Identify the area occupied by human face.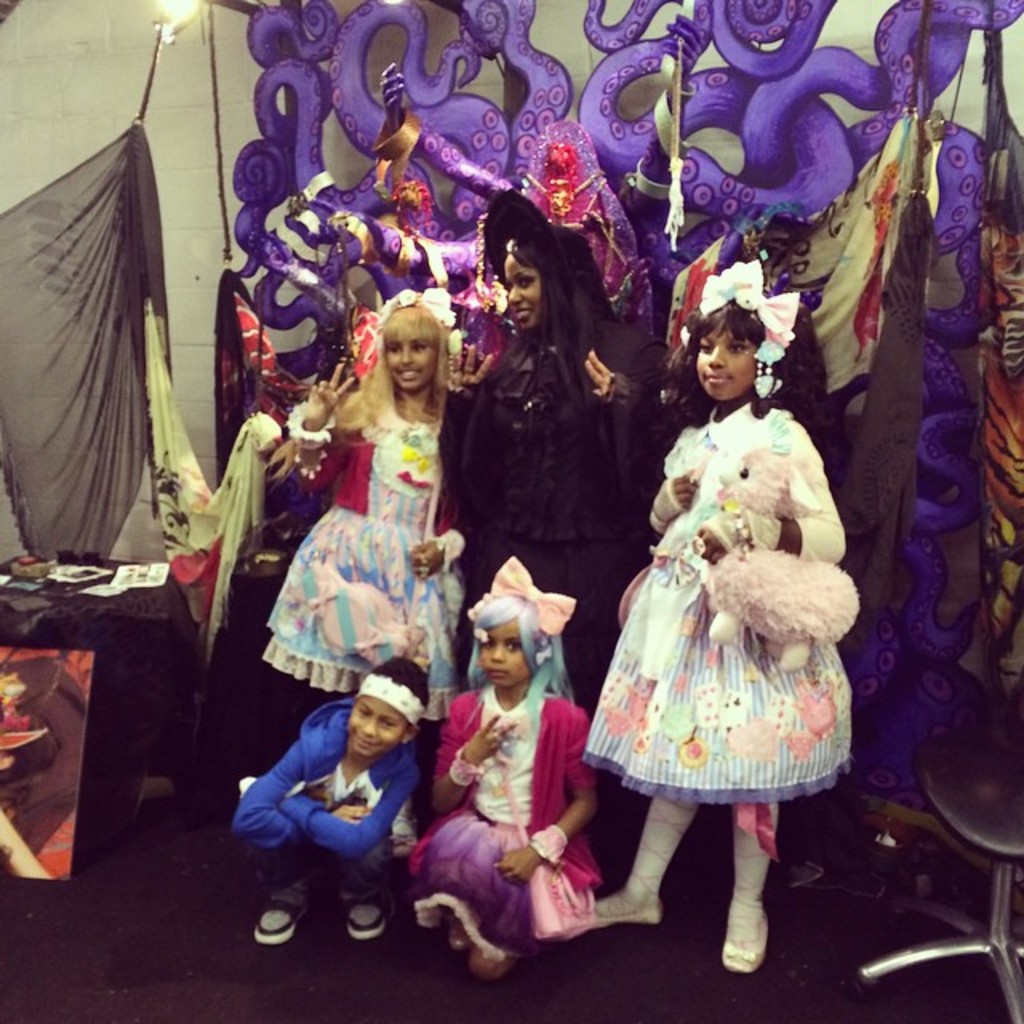
Area: [504, 254, 541, 328].
